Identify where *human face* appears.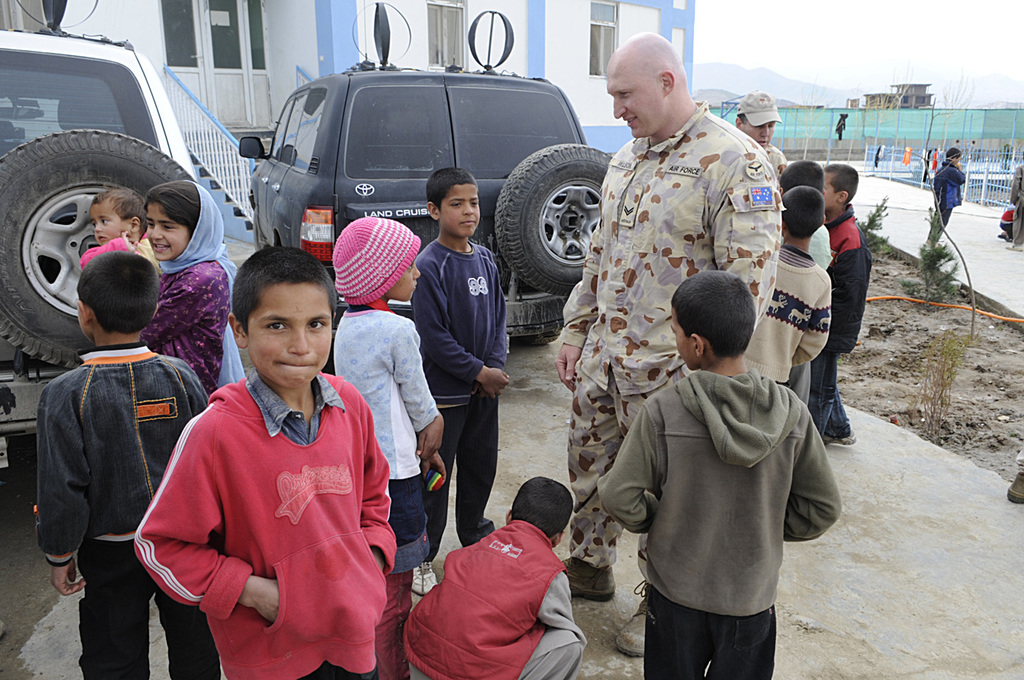
Appears at <bbox>606, 57, 664, 138</bbox>.
